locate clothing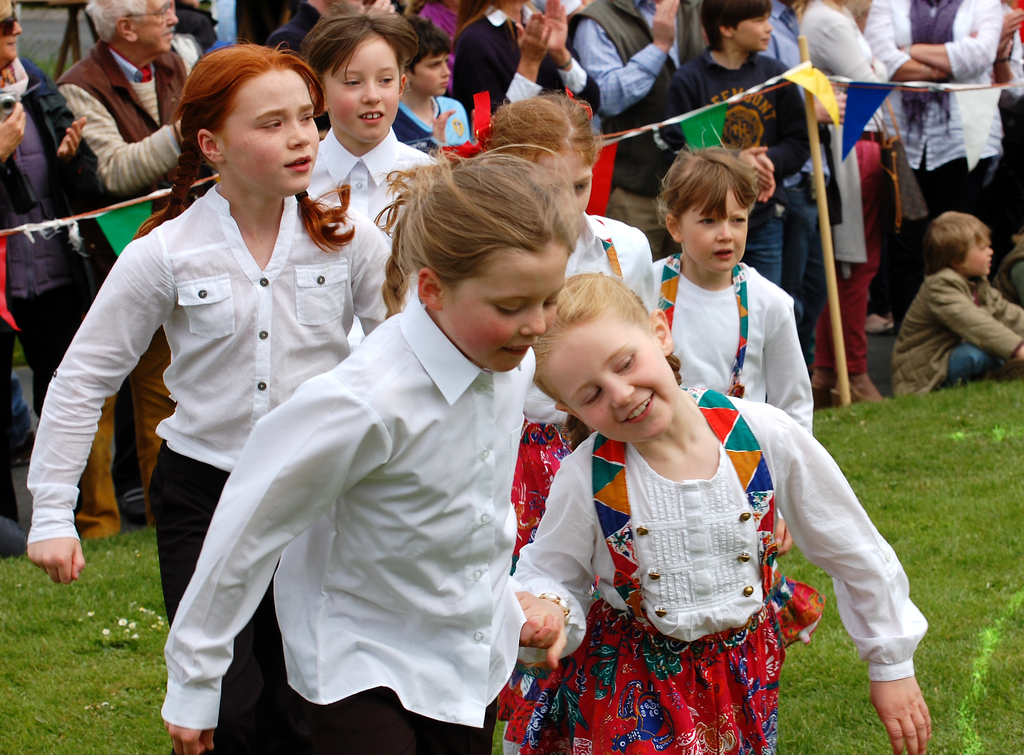
<region>184, 0, 285, 51</region>
